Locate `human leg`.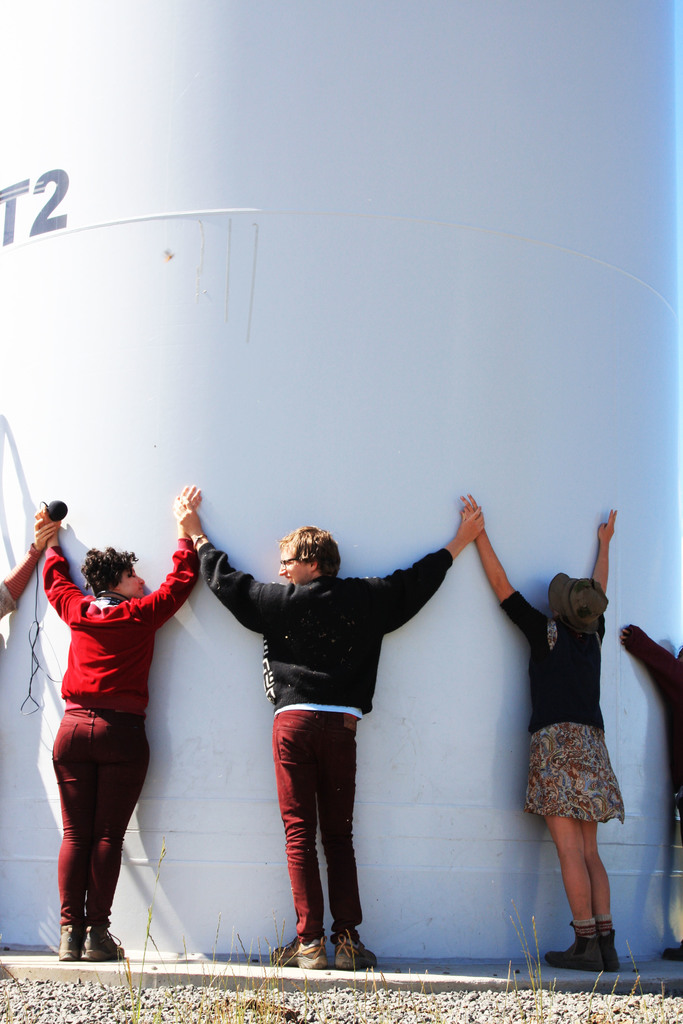
Bounding box: <bbox>71, 707, 148, 957</bbox>.
